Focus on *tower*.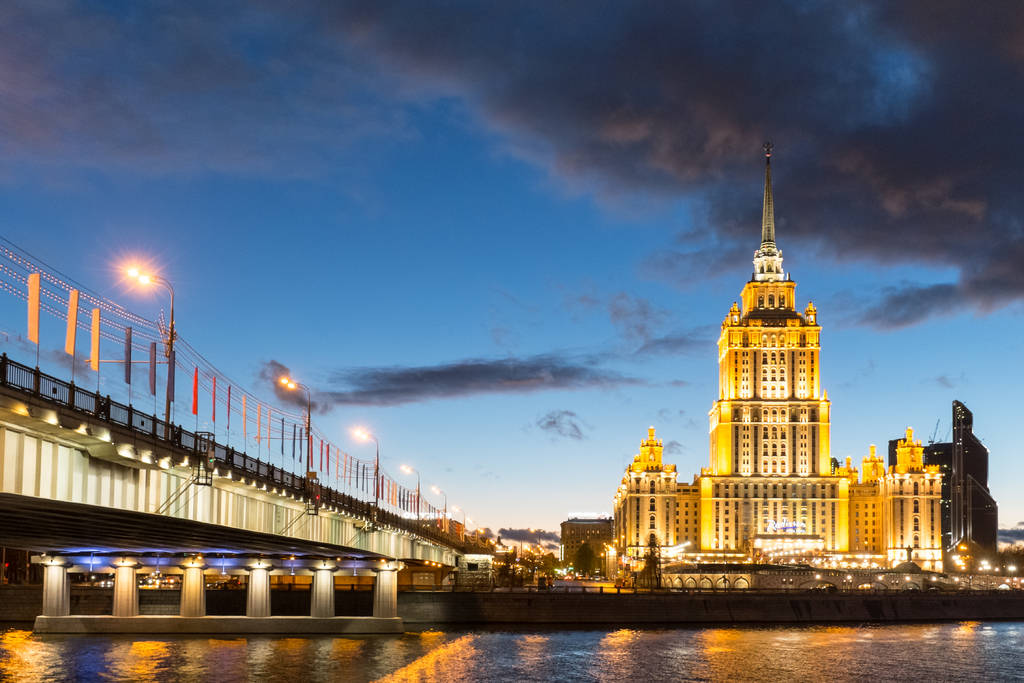
Focused at detection(754, 135, 791, 281).
